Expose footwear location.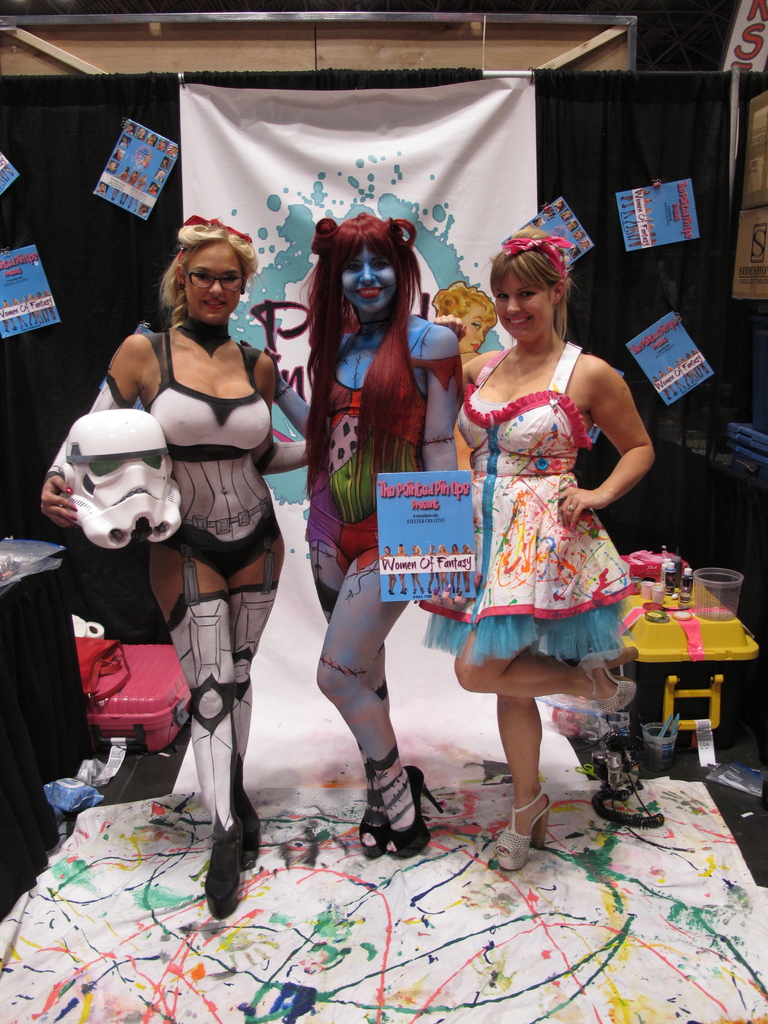
Exposed at <bbox>359, 769, 406, 854</bbox>.
